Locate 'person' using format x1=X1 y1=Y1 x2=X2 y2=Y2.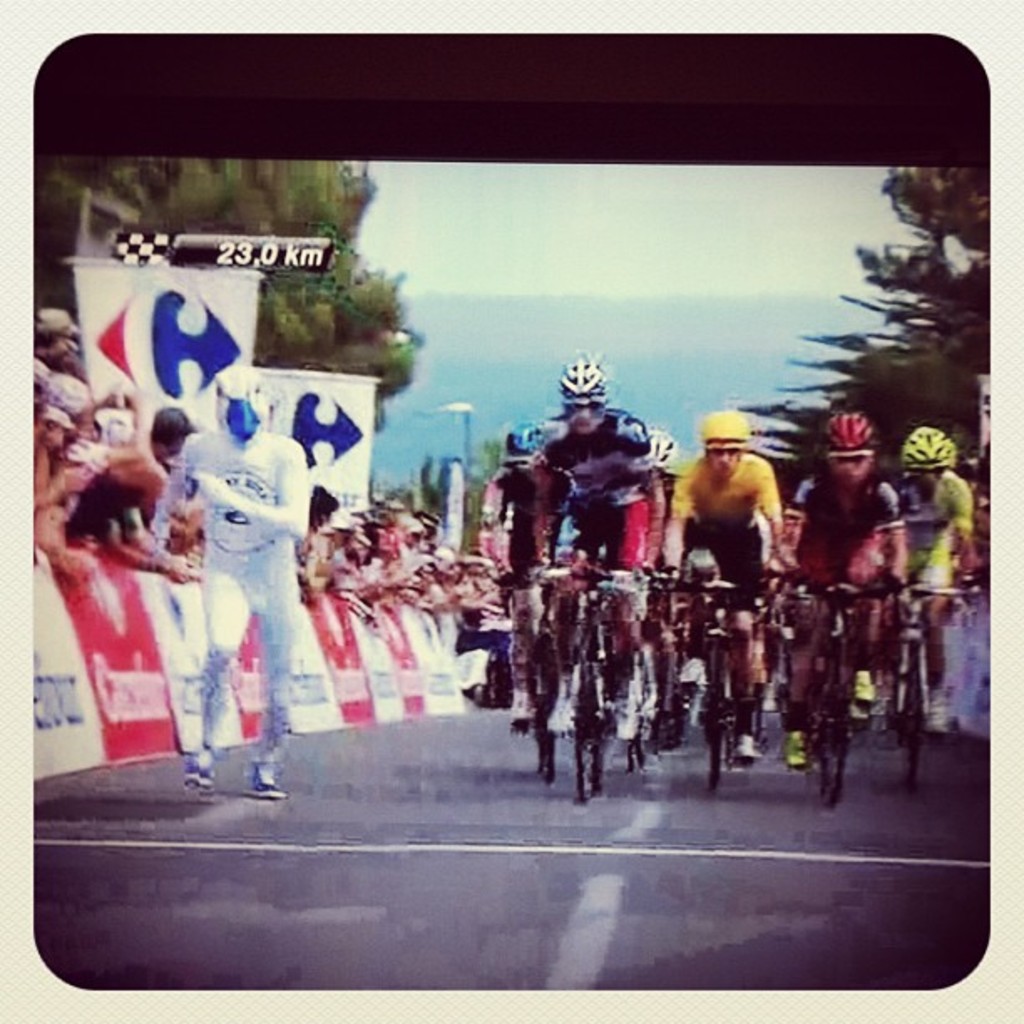
x1=147 y1=360 x2=310 y2=801.
